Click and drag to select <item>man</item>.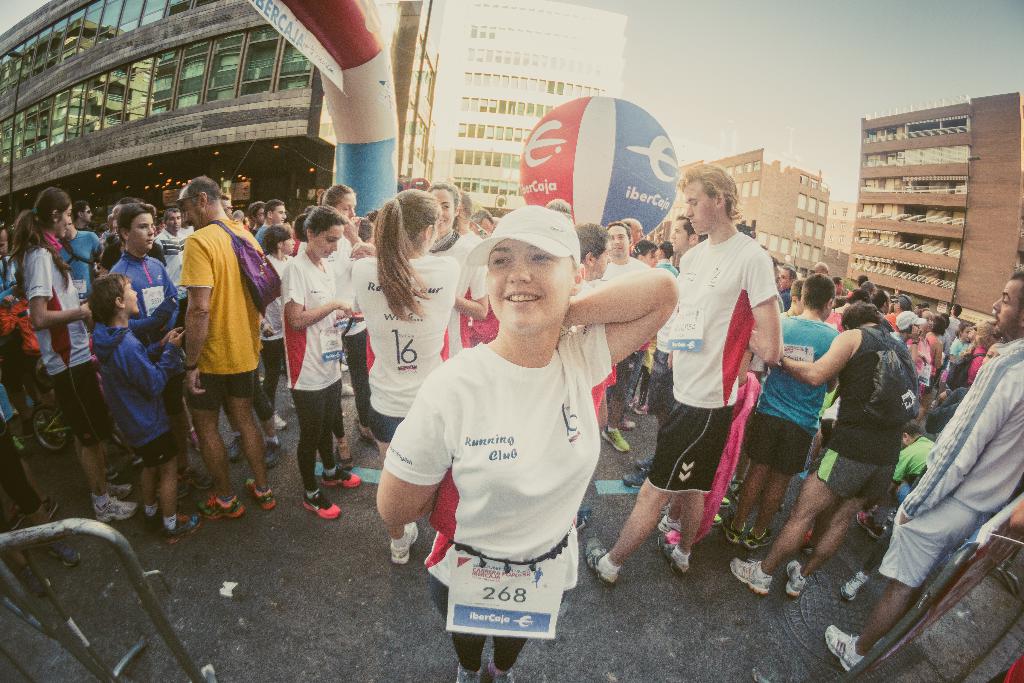
Selection: x1=586, y1=161, x2=783, y2=587.
